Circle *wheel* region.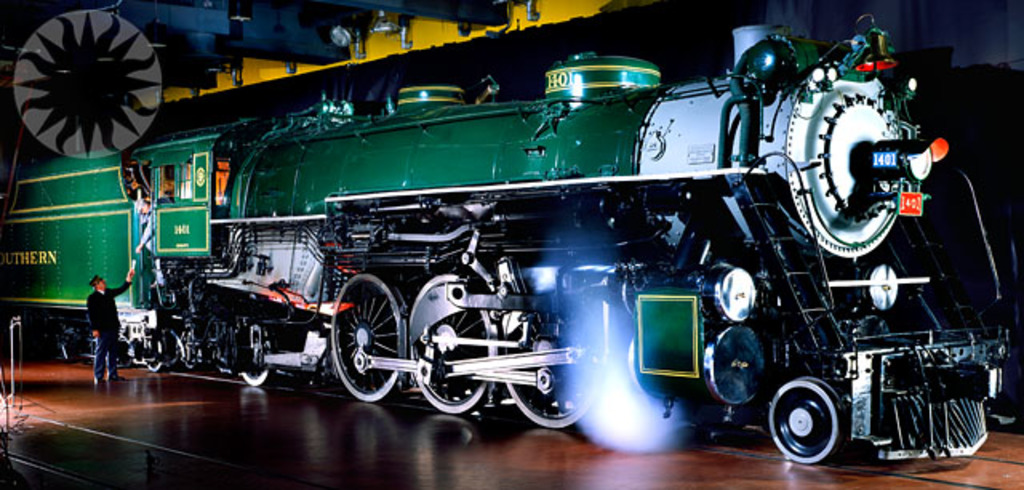
Region: (left=507, top=287, right=592, bottom=429).
